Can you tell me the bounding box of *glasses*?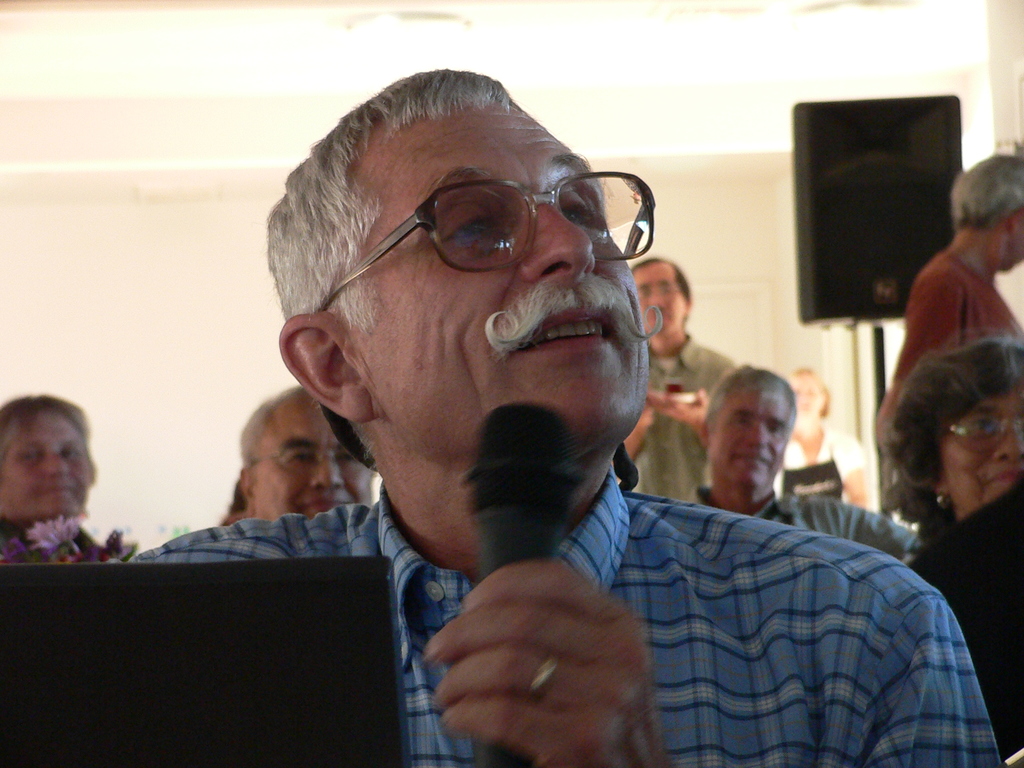
bbox=(943, 415, 1023, 447).
